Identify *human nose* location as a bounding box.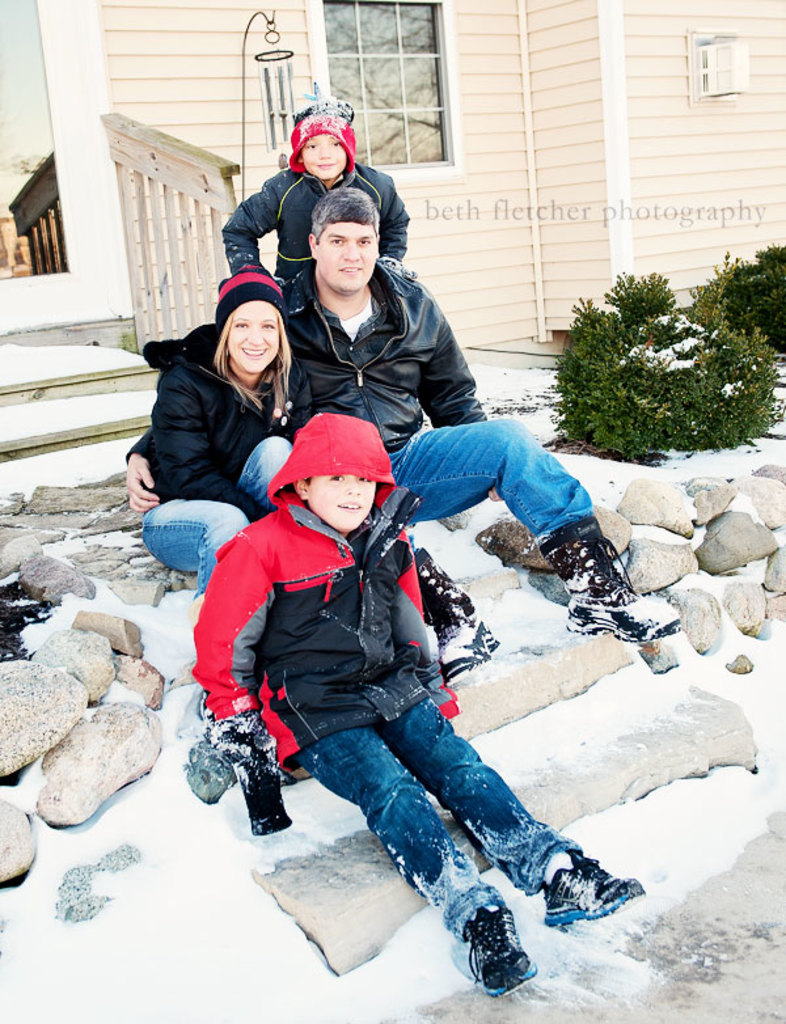
box(346, 481, 360, 494).
